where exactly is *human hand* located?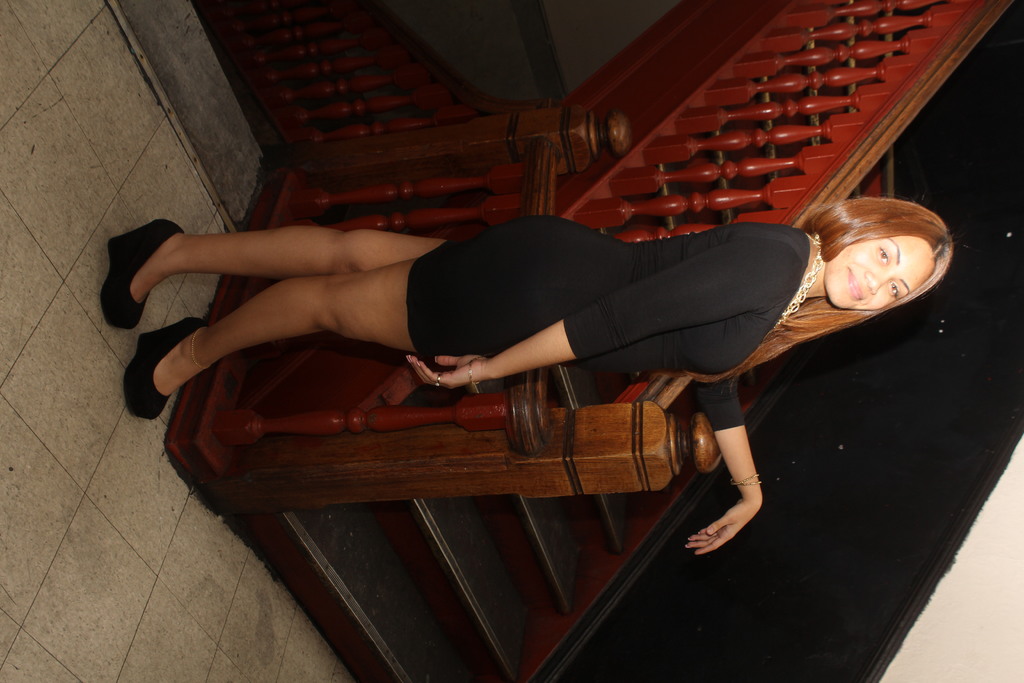
Its bounding box is [x1=686, y1=497, x2=761, y2=556].
